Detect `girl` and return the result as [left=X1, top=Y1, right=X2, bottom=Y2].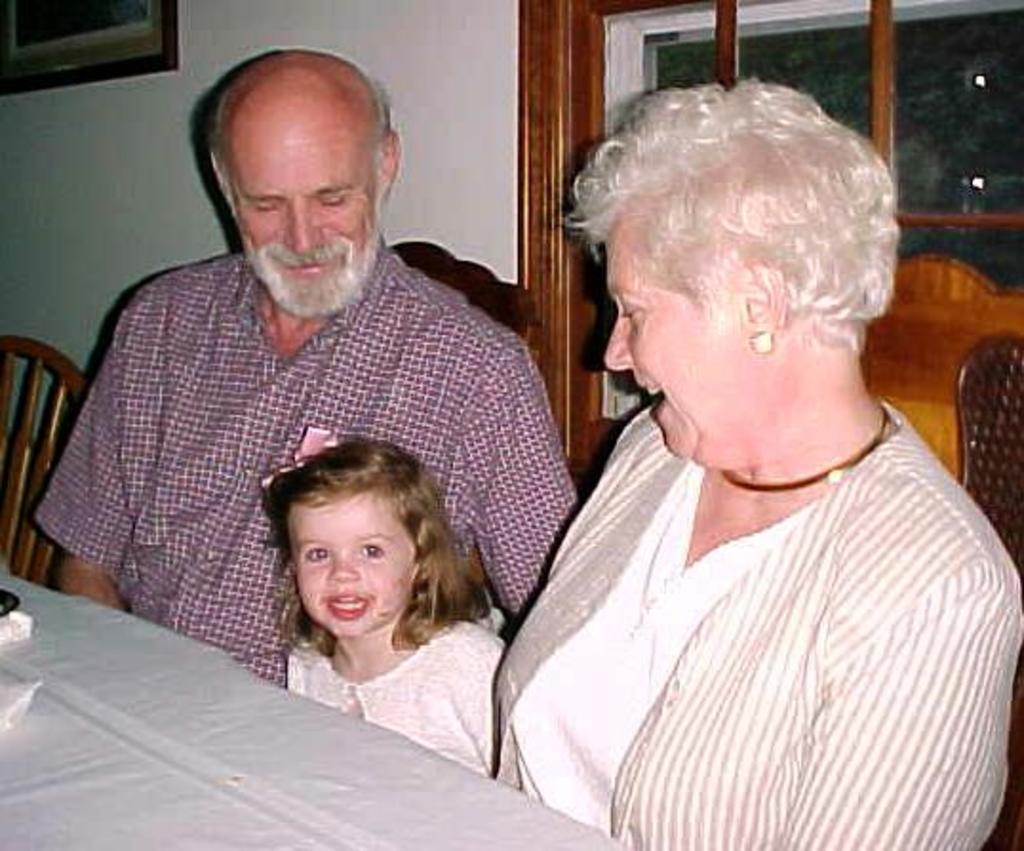
[left=489, top=74, right=1022, bottom=849].
